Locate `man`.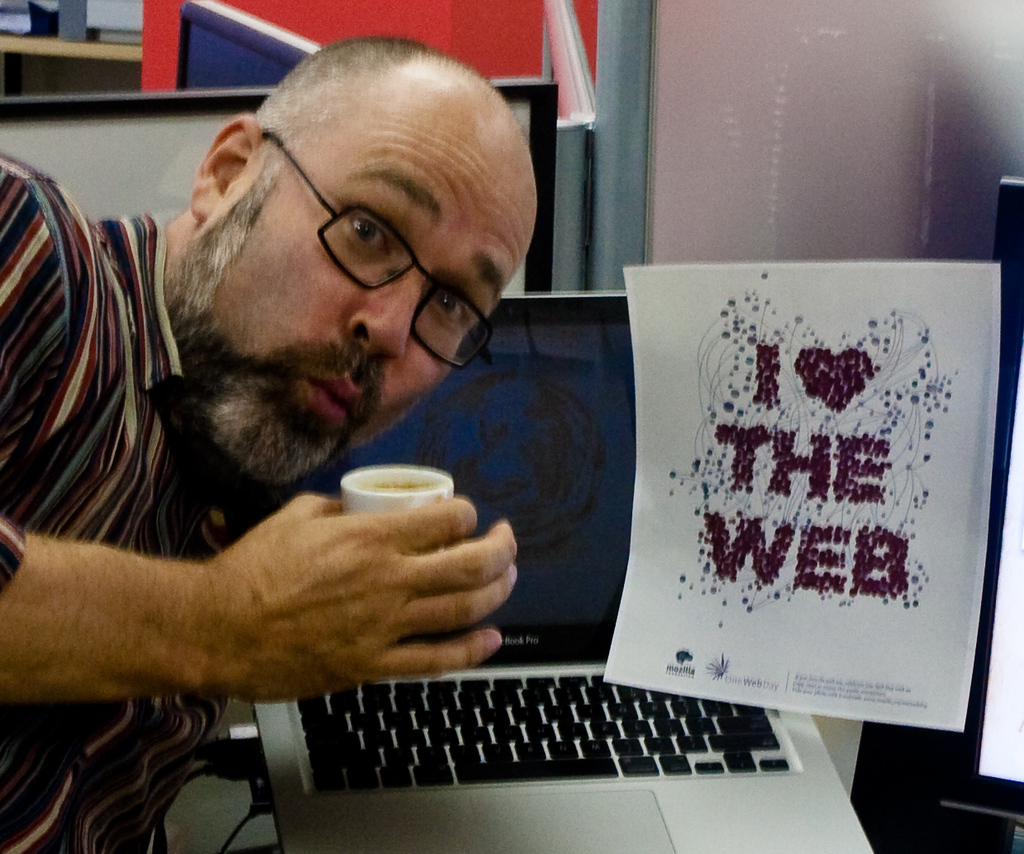
Bounding box: box(0, 23, 539, 853).
